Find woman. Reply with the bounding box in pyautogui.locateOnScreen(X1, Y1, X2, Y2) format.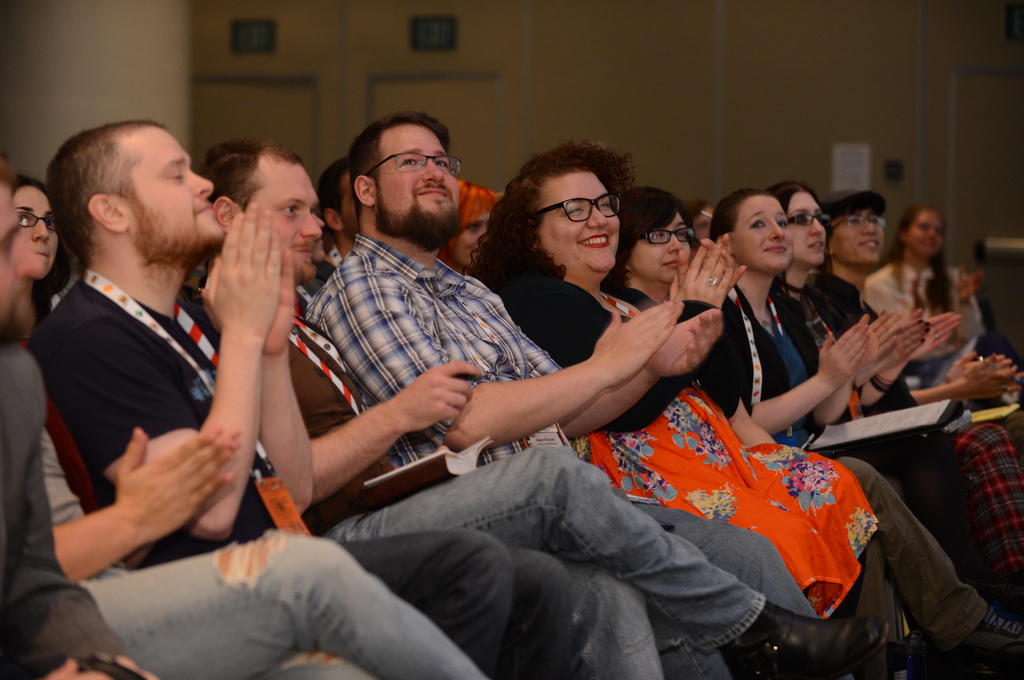
pyautogui.locateOnScreen(713, 186, 1023, 664).
